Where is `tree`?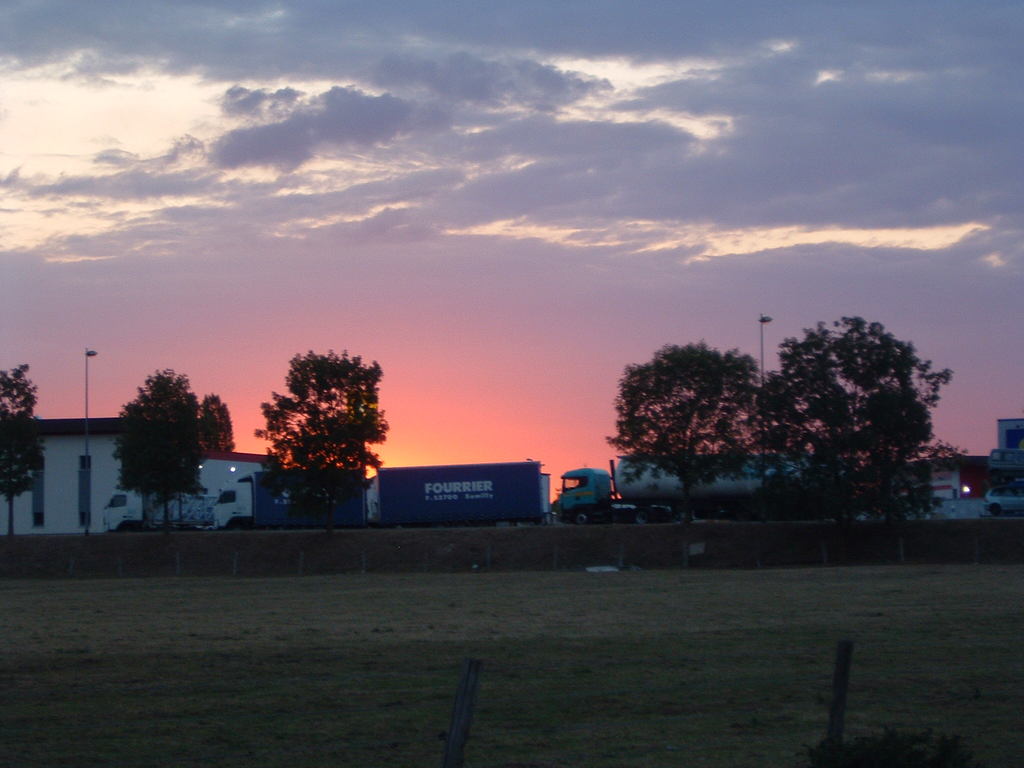
detection(112, 372, 215, 534).
